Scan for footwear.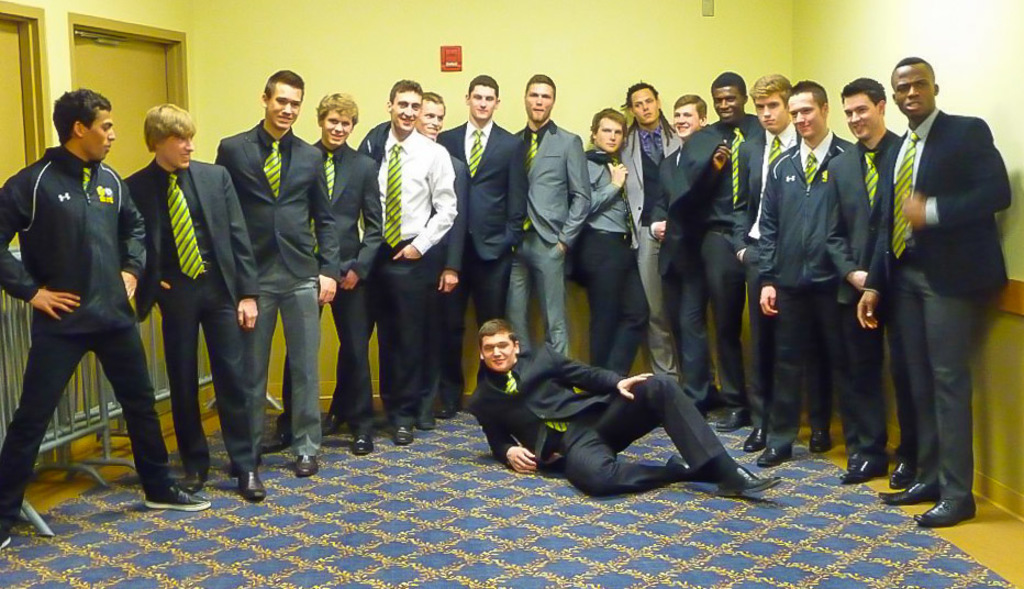
Scan result: region(179, 464, 205, 491).
